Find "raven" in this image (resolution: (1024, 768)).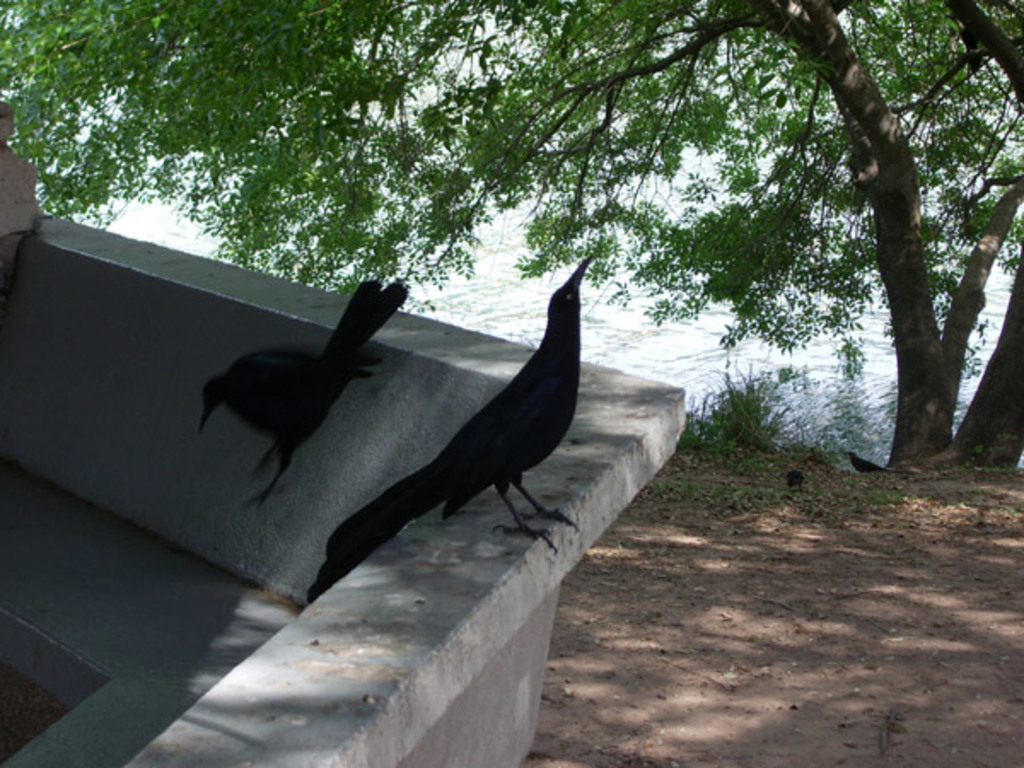
444 259 594 555.
